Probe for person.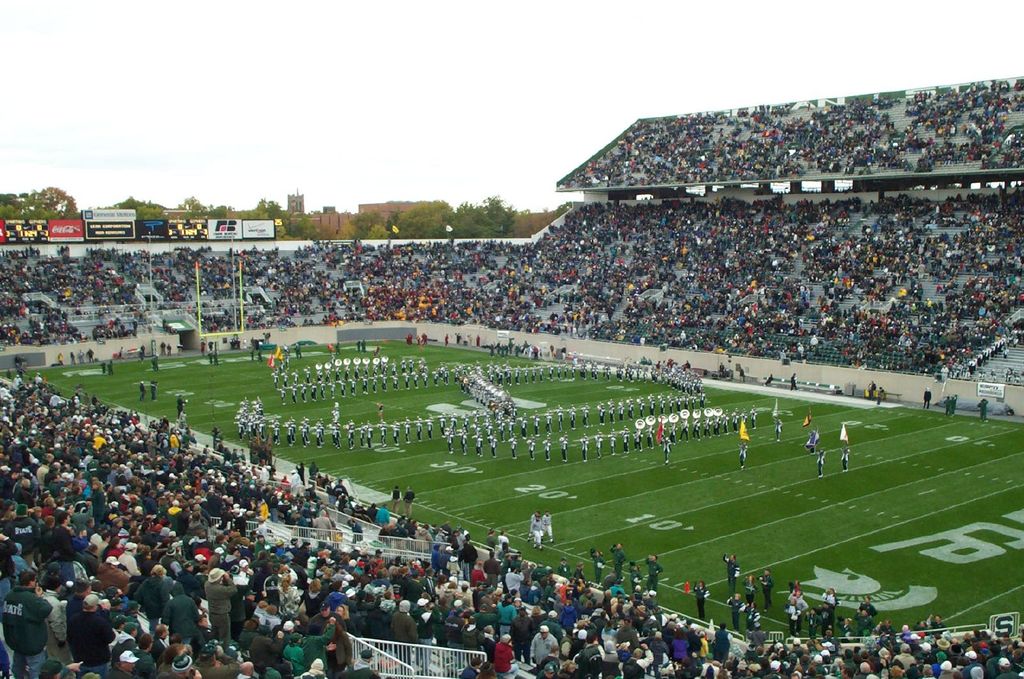
Probe result: <bbox>762, 570, 774, 610</bbox>.
